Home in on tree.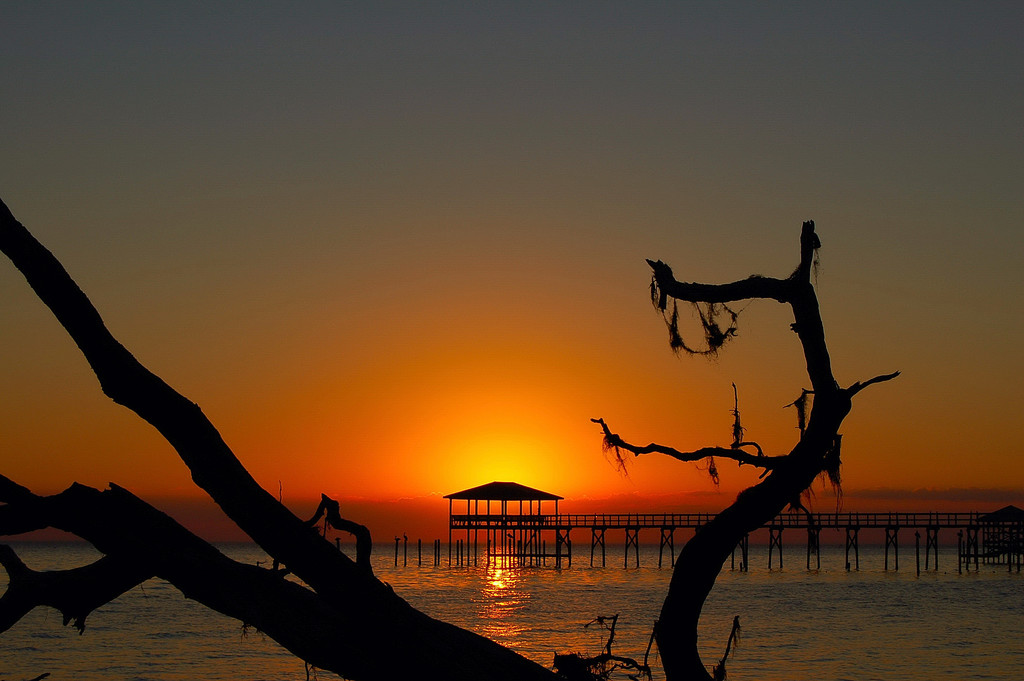
Homed in at BBox(0, 179, 415, 641).
